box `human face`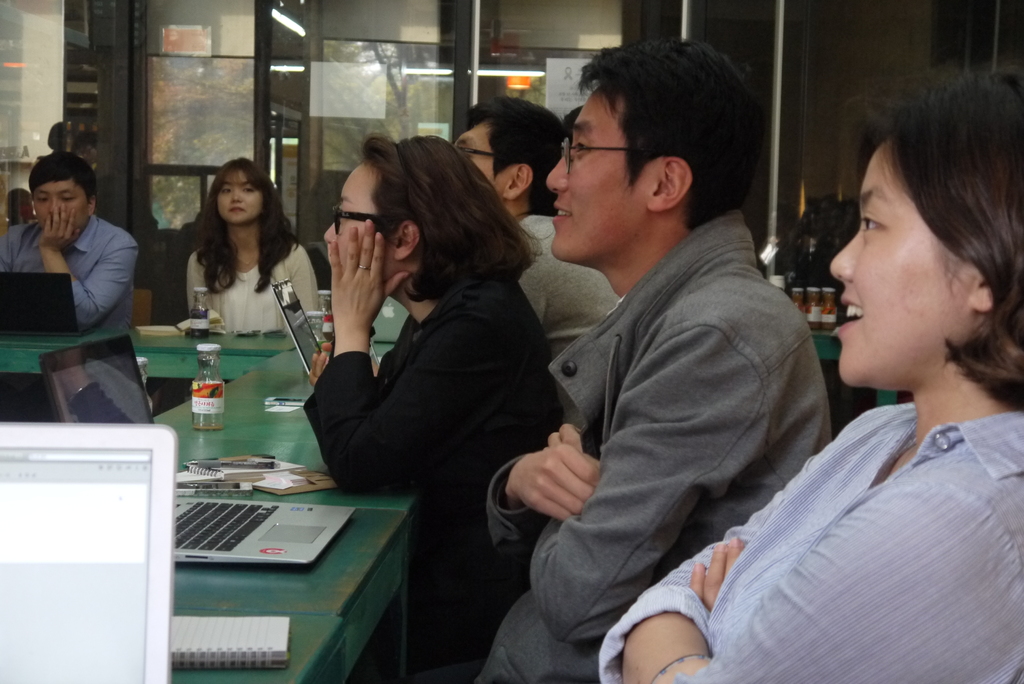
[325, 167, 393, 281]
